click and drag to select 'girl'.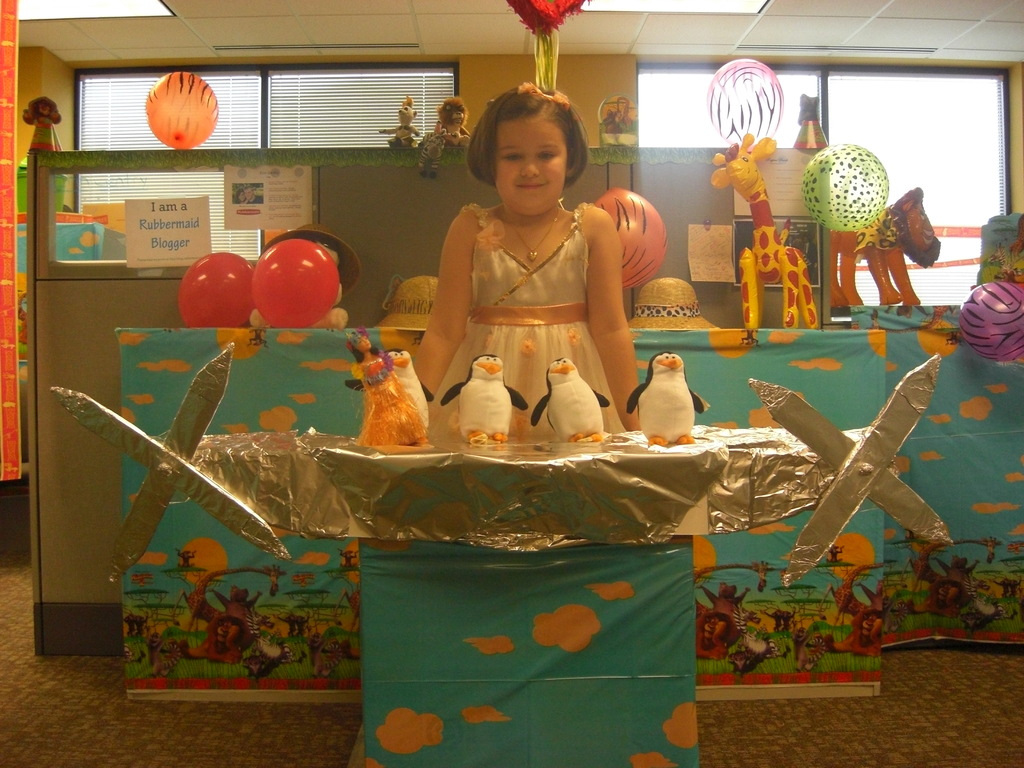
Selection: x1=22, y1=100, x2=62, y2=158.
